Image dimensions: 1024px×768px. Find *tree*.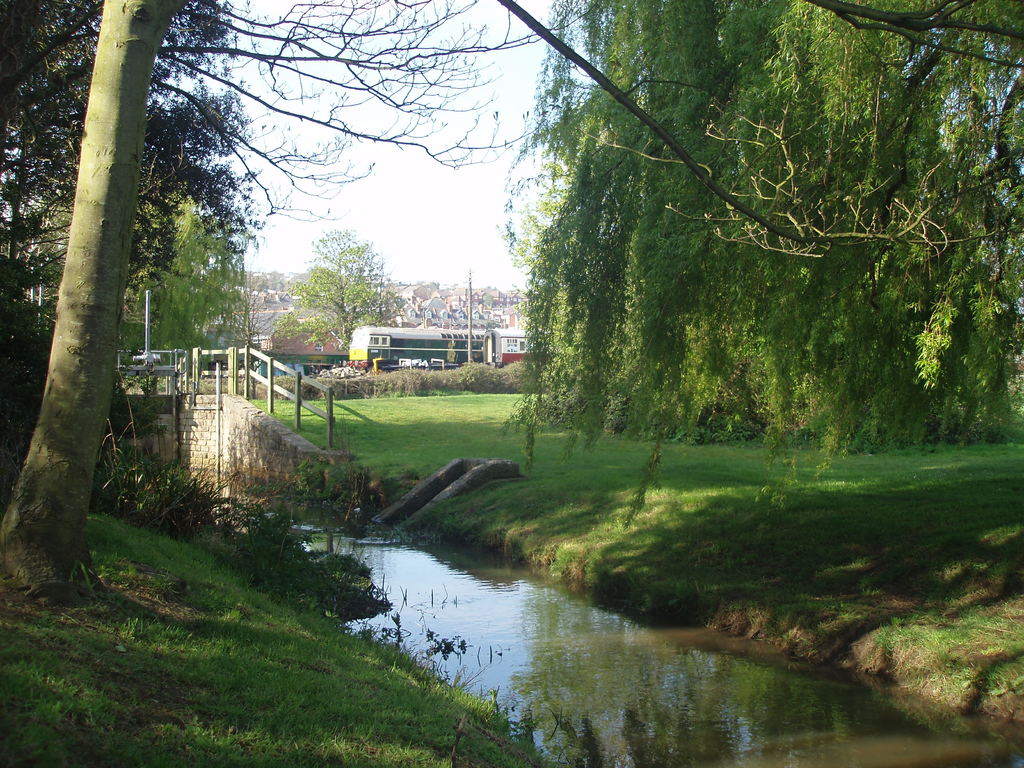
[x1=0, y1=0, x2=1023, y2=584].
